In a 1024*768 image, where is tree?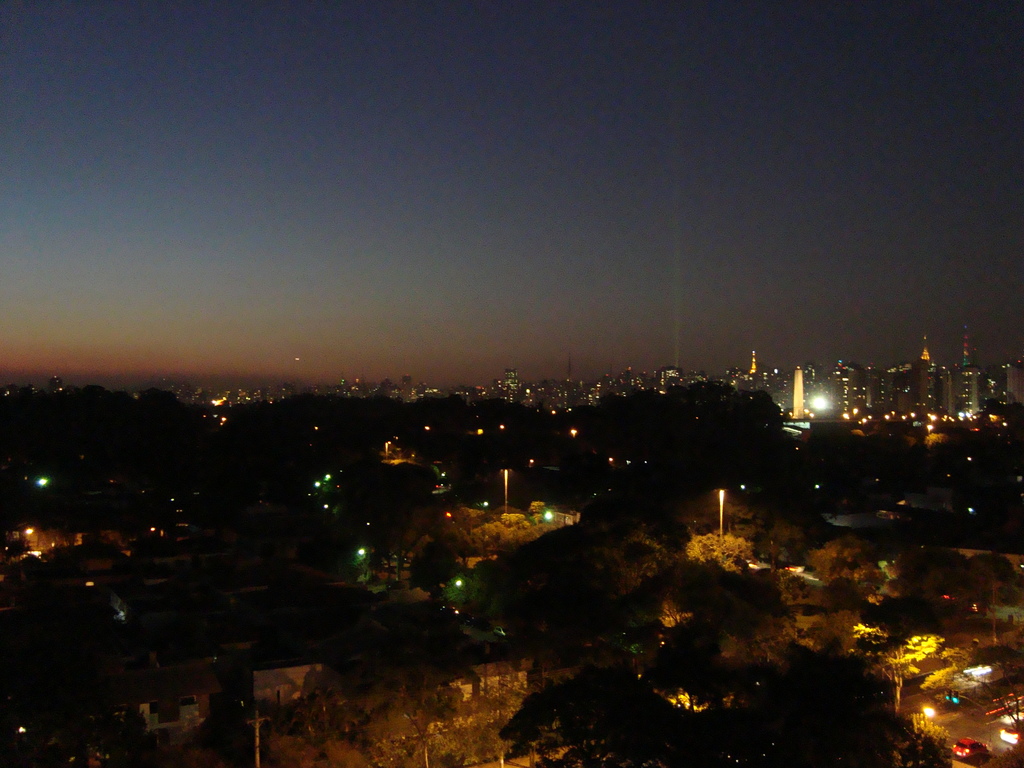
<region>855, 591, 947, 715</region>.
